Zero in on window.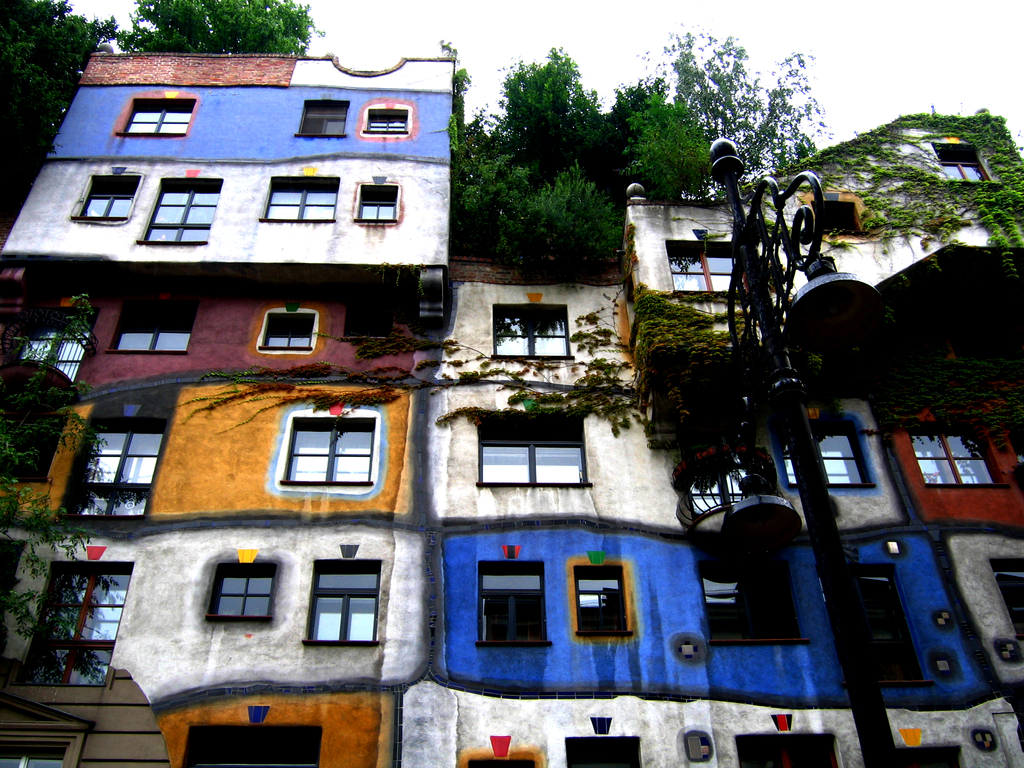
Zeroed in: locate(933, 145, 985, 177).
